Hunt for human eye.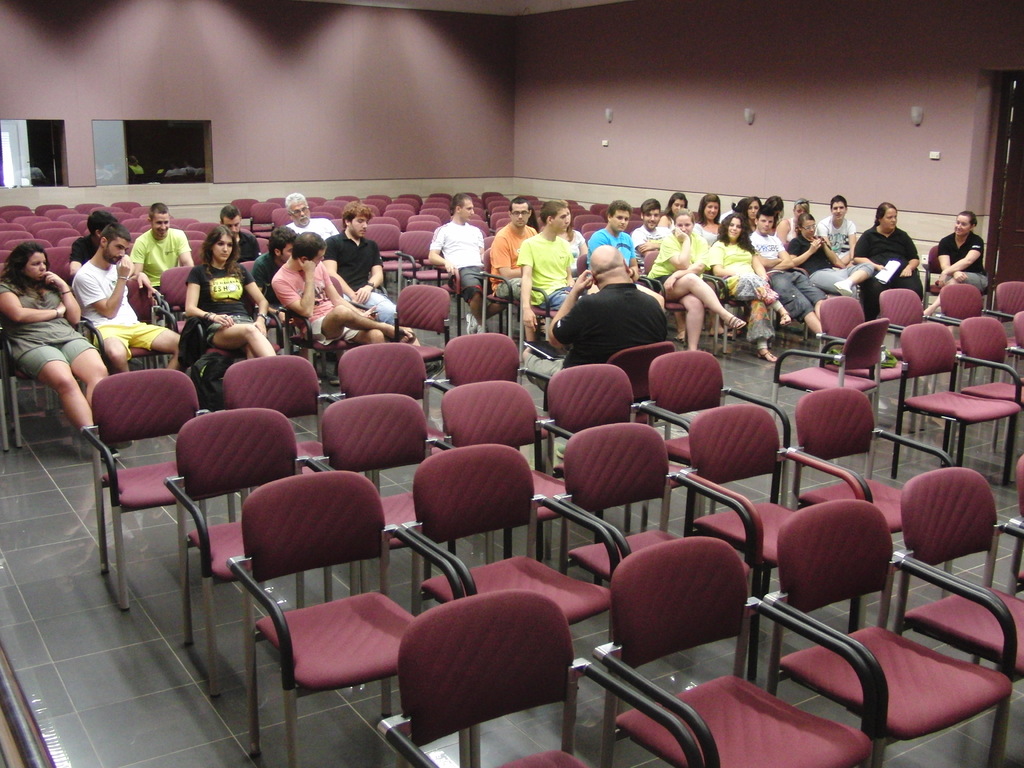
Hunted down at x1=228, y1=243, x2=233, y2=250.
